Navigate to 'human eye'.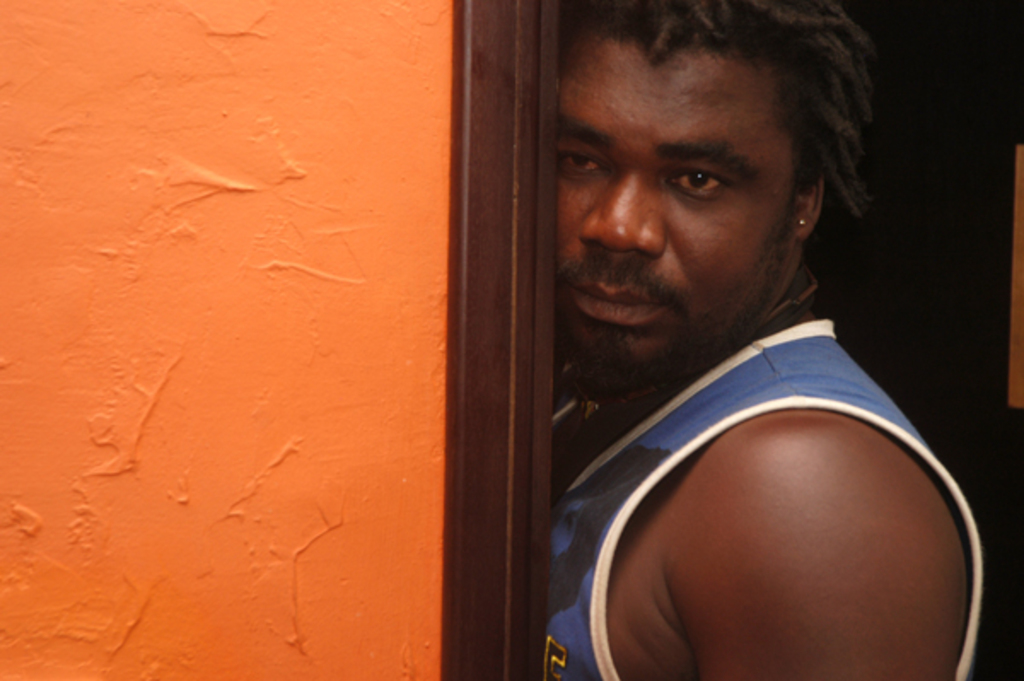
Navigation target: region(659, 164, 732, 203).
